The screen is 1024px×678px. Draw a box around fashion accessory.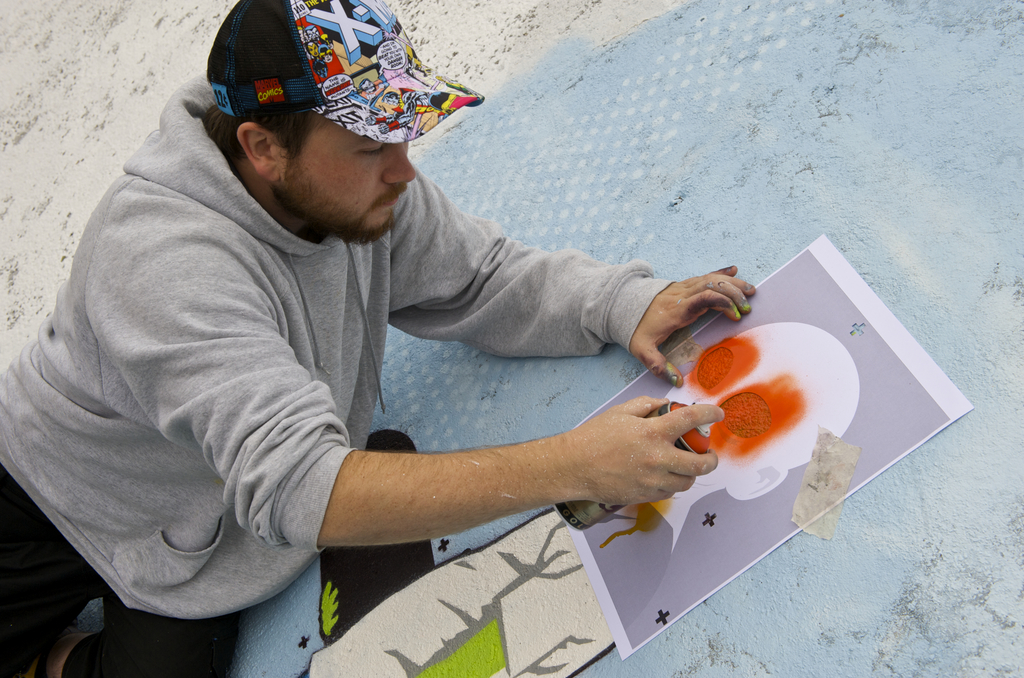
209/0/486/154.
